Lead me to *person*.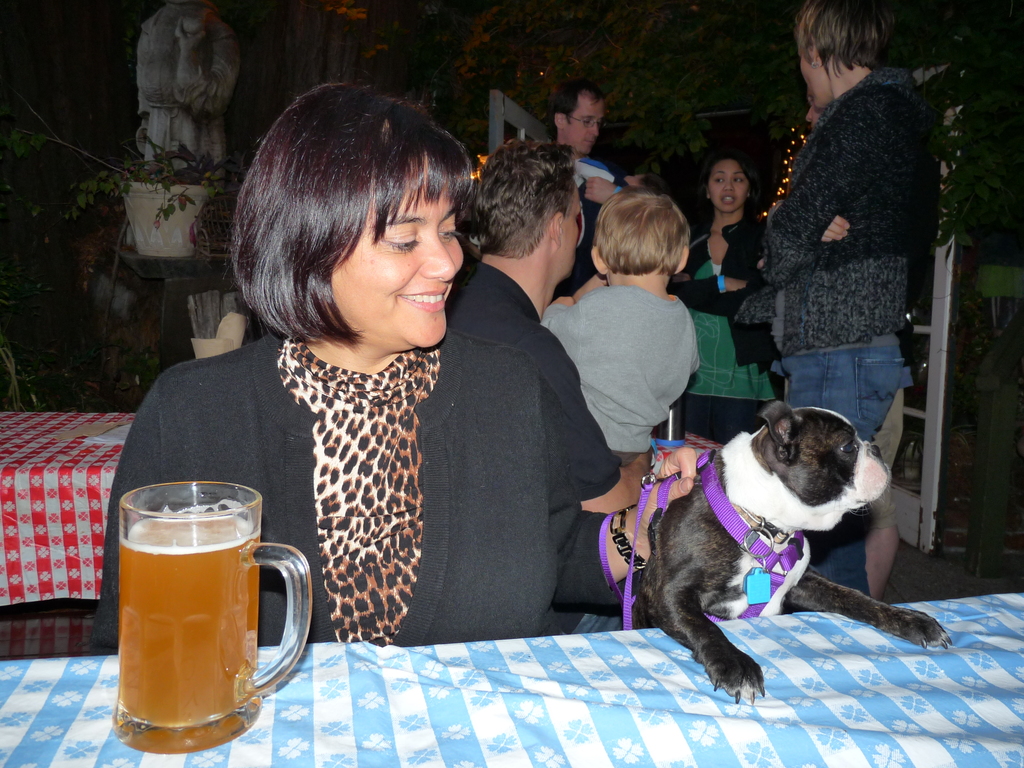
Lead to pyautogui.locateOnScreen(742, 20, 942, 472).
